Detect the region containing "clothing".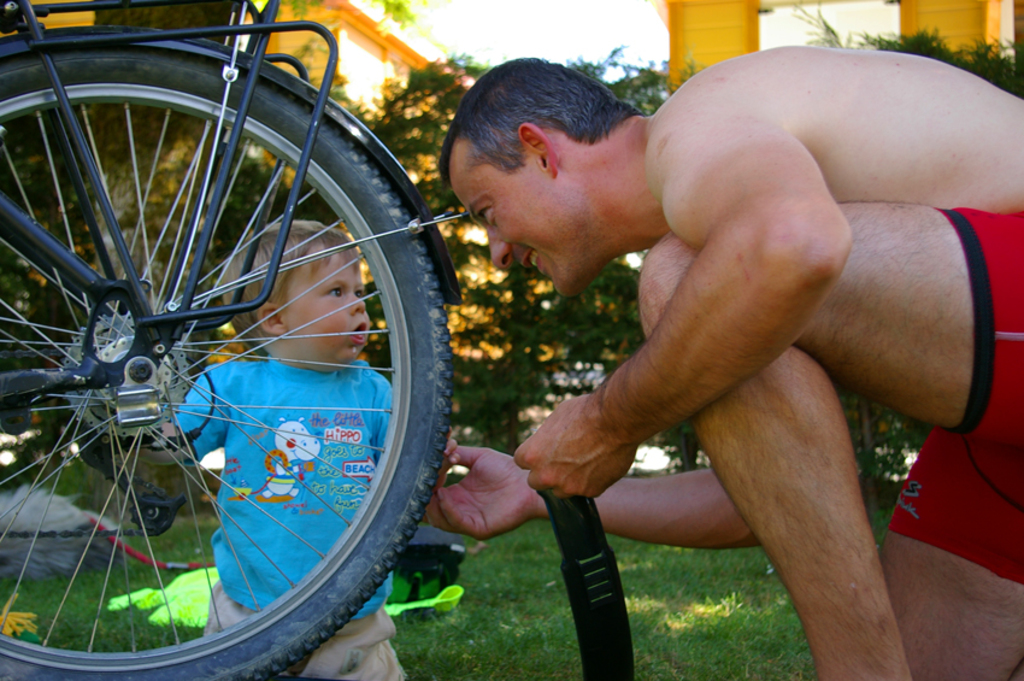
{"x1": 884, "y1": 202, "x2": 1023, "y2": 585}.
